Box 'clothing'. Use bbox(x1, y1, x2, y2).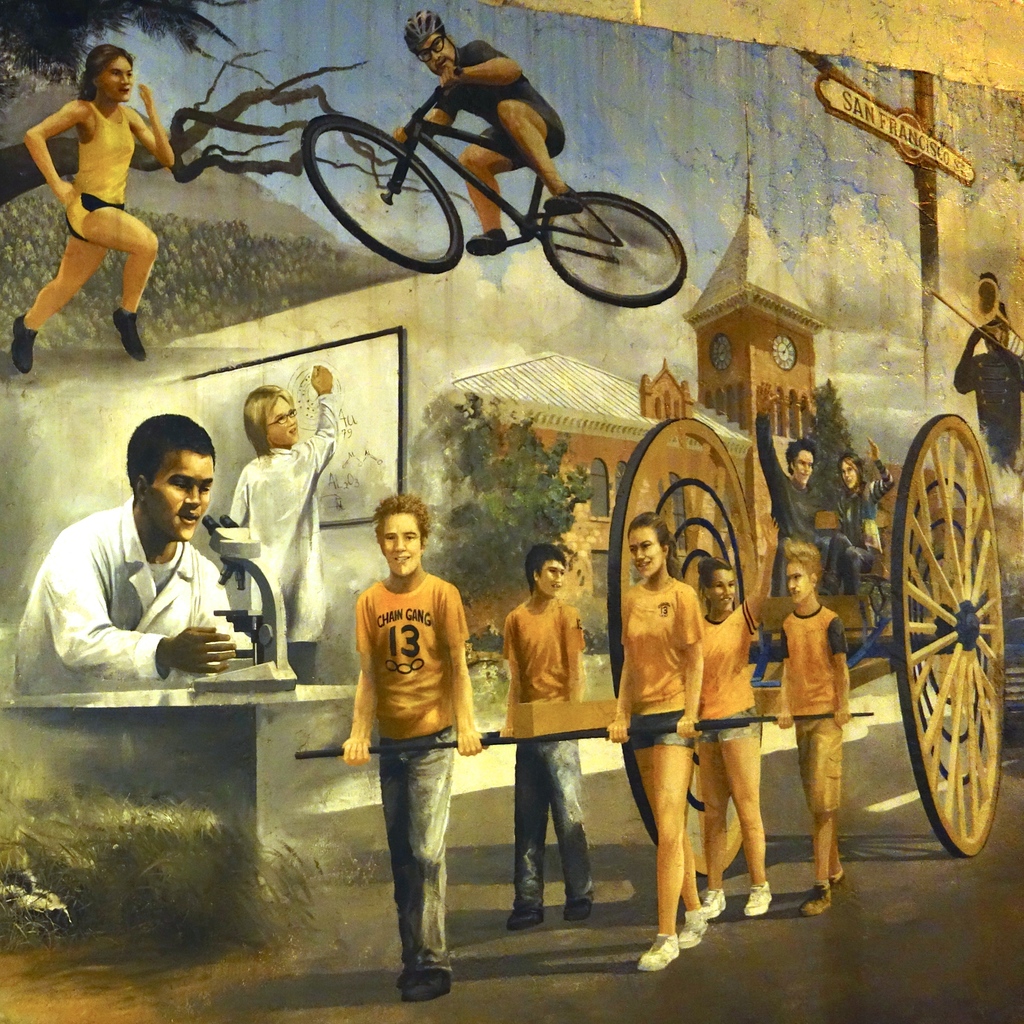
bbox(424, 37, 571, 175).
